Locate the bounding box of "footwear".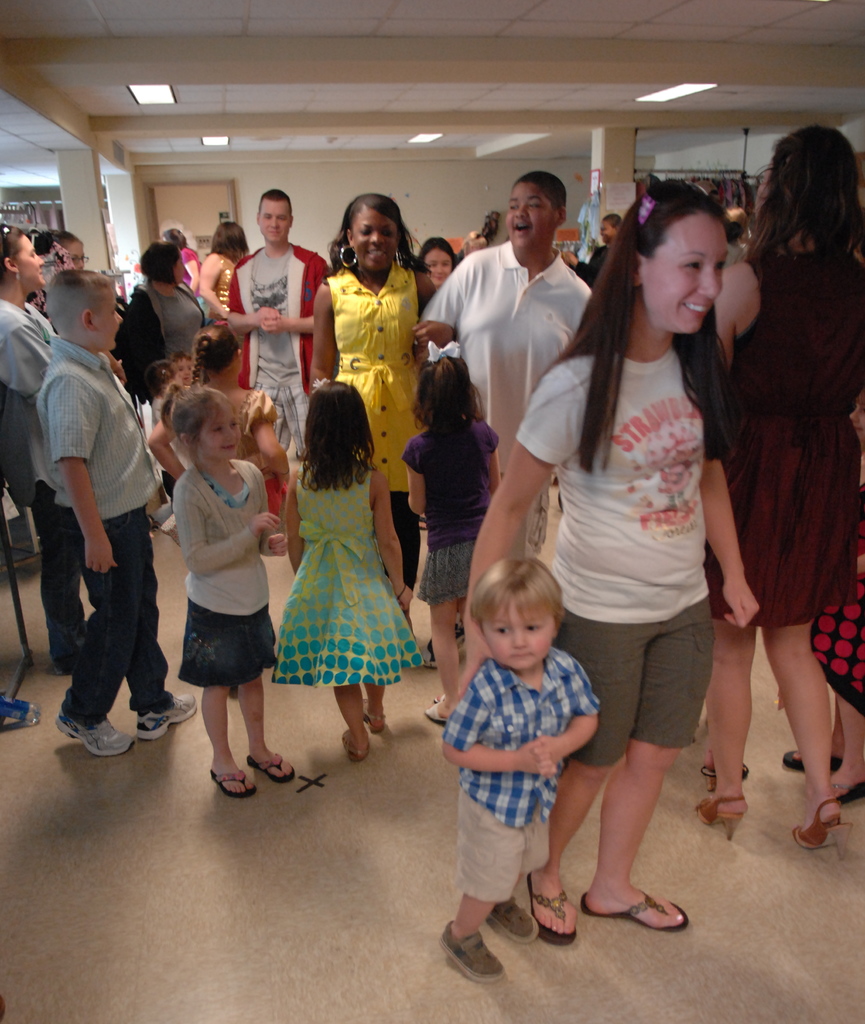
Bounding box: {"left": 490, "top": 899, "right": 536, "bottom": 940}.
